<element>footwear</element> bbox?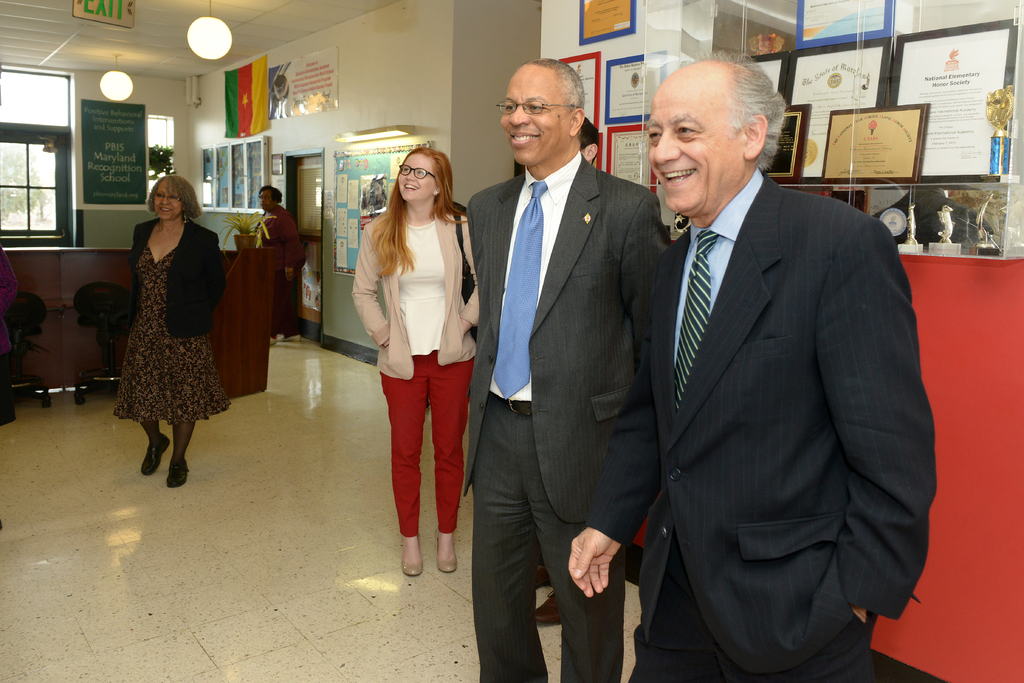
433:532:460:577
